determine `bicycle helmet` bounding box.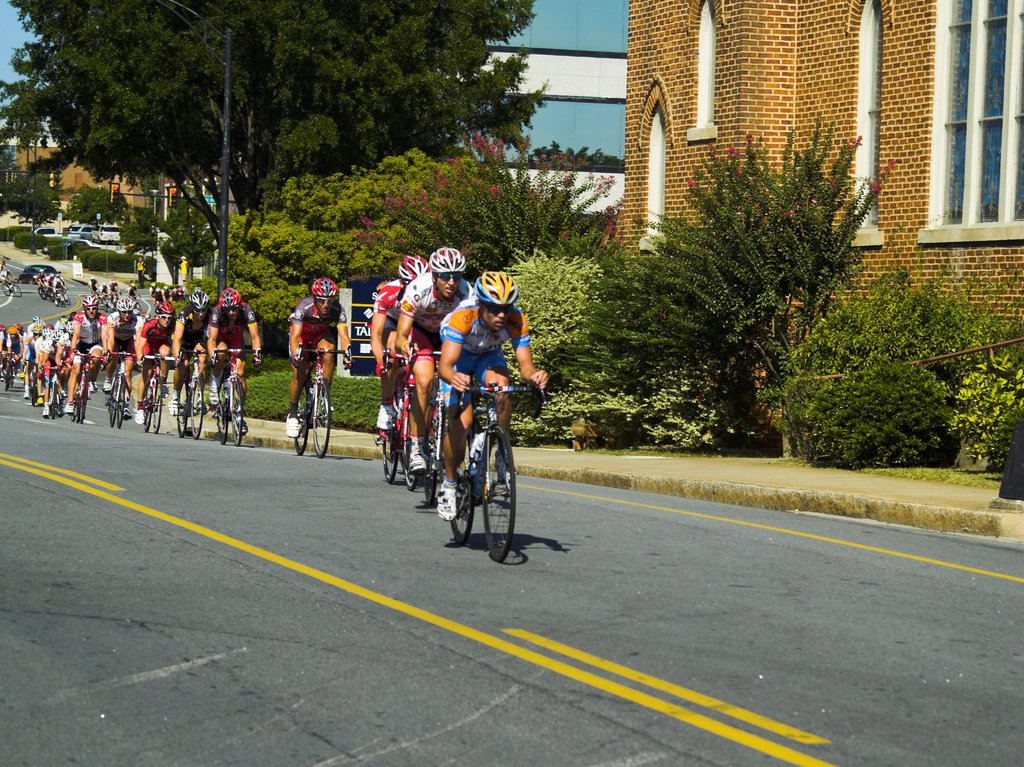
Determined: (left=81, top=293, right=97, bottom=319).
